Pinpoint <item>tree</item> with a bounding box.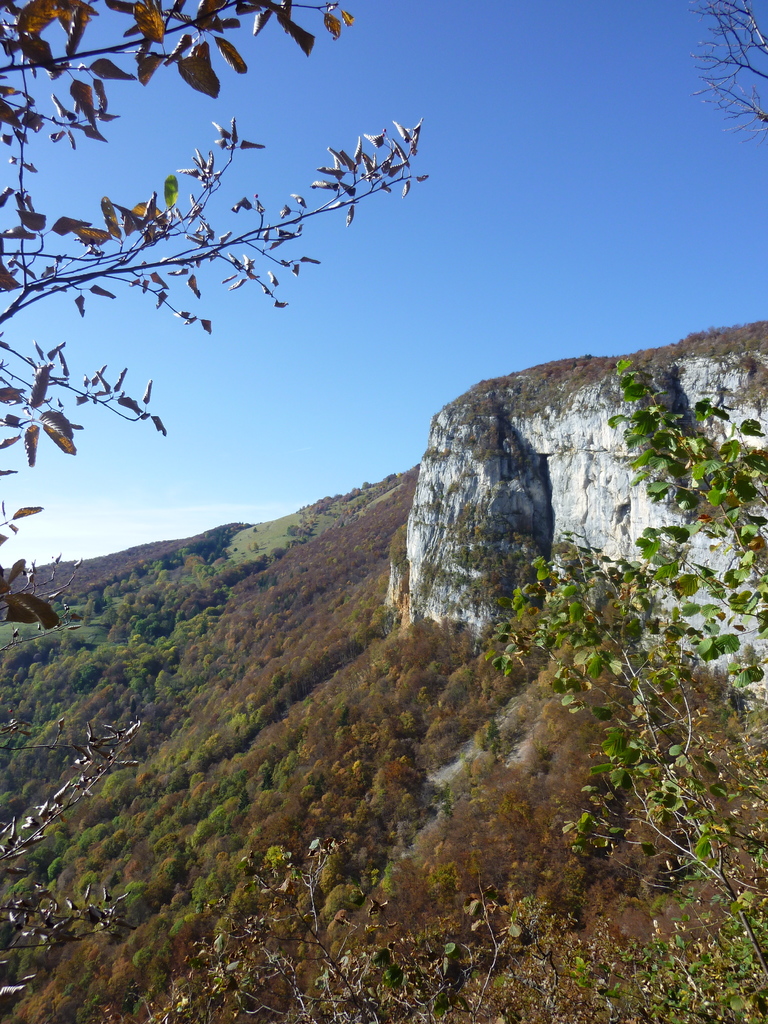
box=[0, 0, 425, 625].
